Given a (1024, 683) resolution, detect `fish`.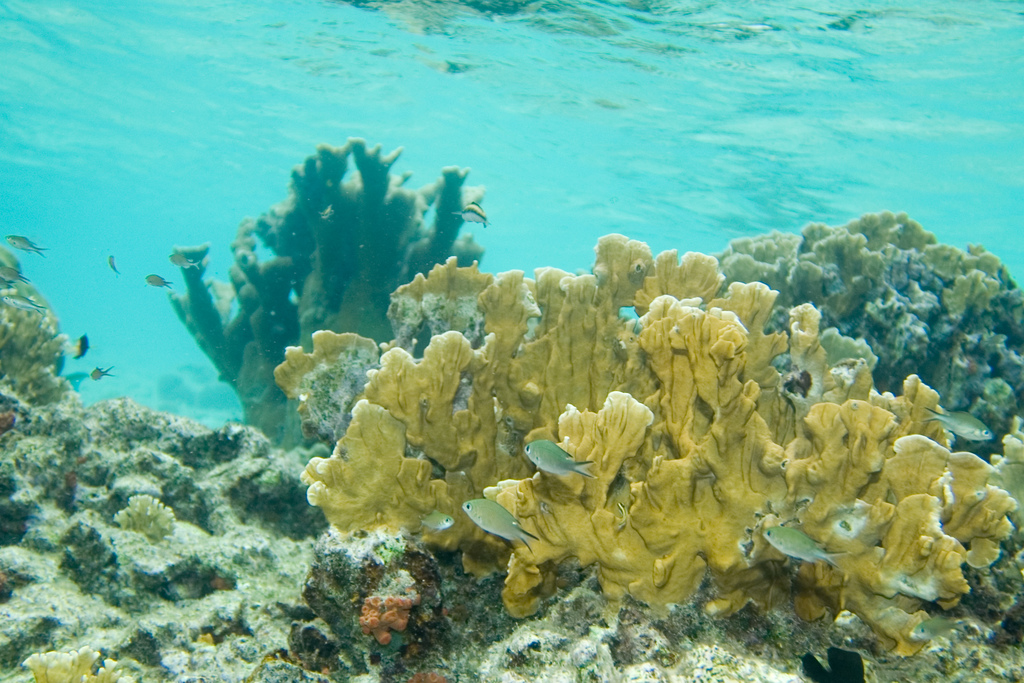
l=460, t=496, r=541, b=554.
